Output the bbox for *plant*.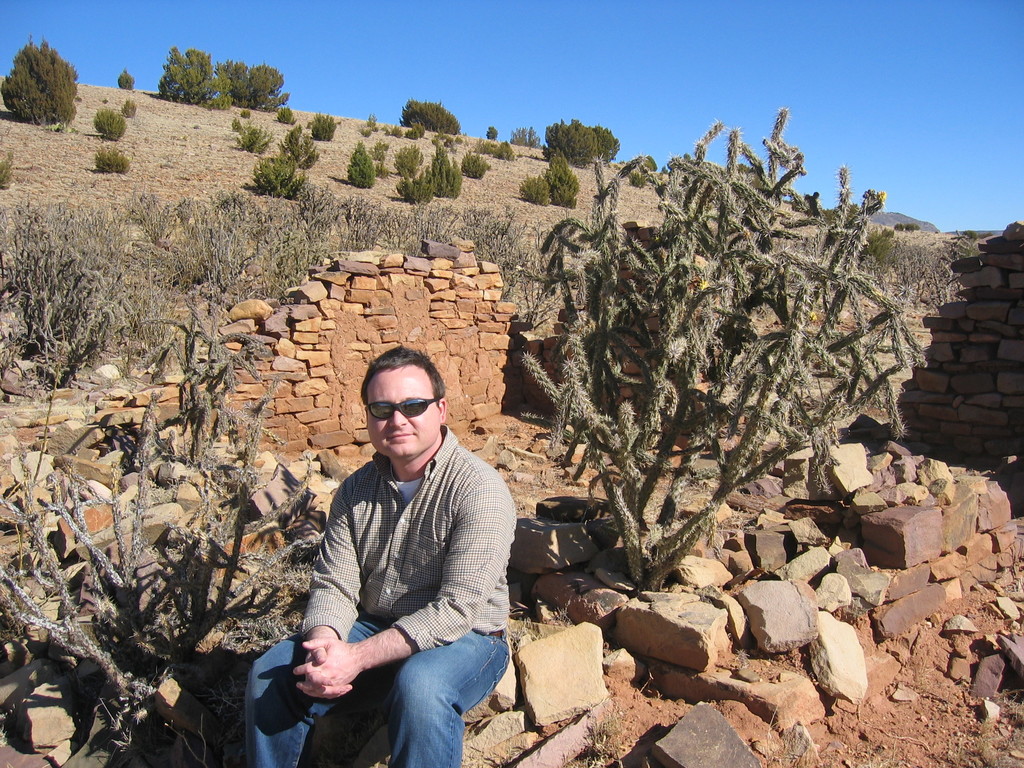
[3, 31, 77, 130].
